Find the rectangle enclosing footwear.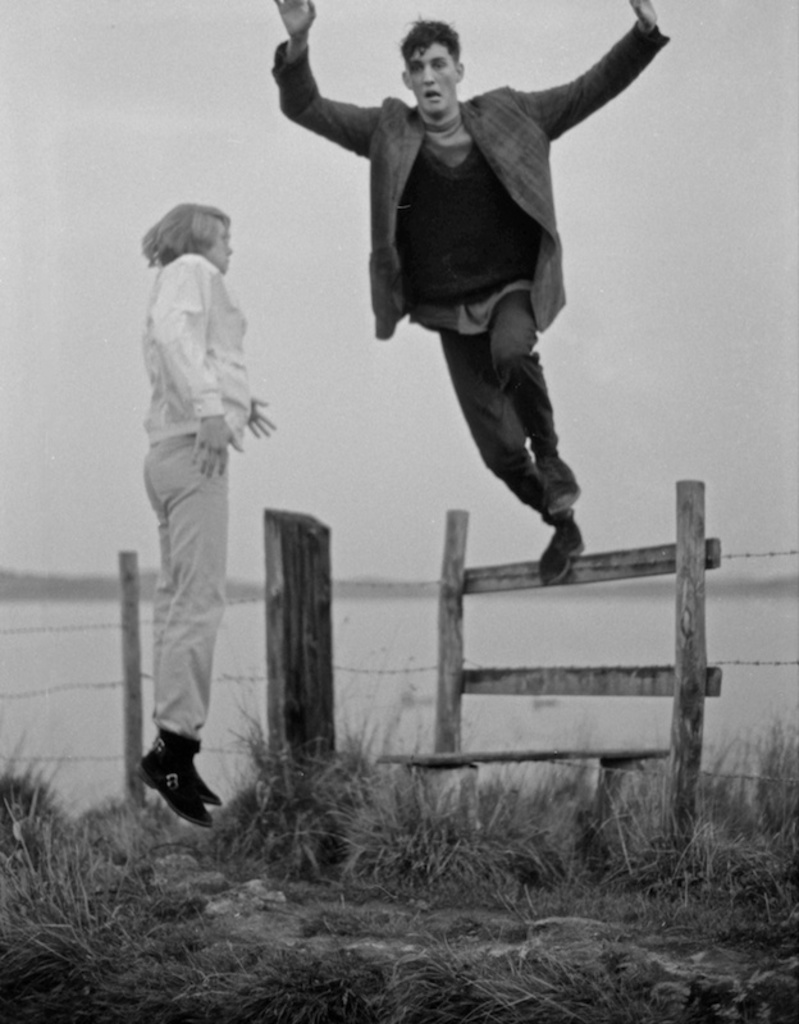
<region>534, 518, 586, 585</region>.
